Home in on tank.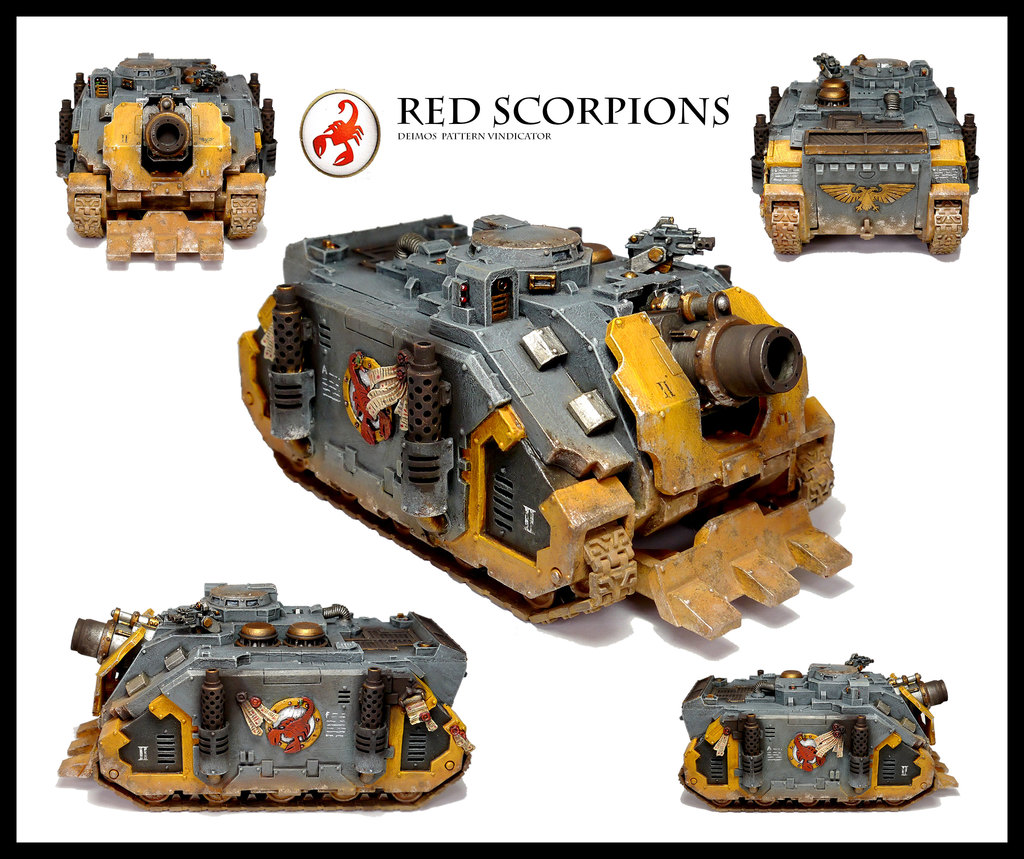
Homed in at (750,54,980,263).
